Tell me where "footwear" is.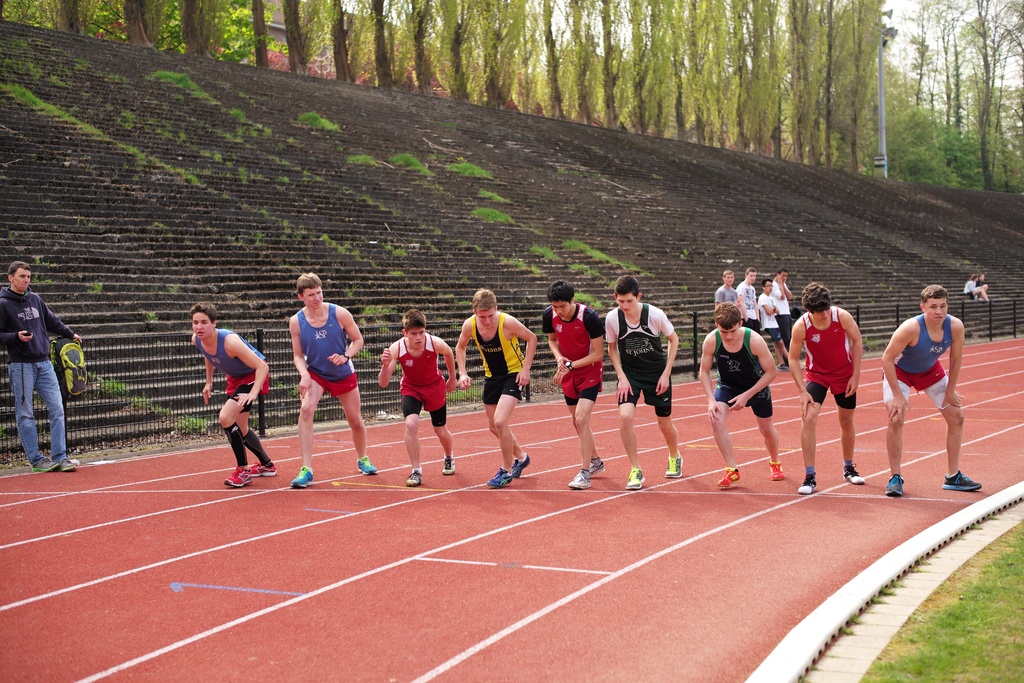
"footwear" is at x1=249 y1=459 x2=278 y2=477.
